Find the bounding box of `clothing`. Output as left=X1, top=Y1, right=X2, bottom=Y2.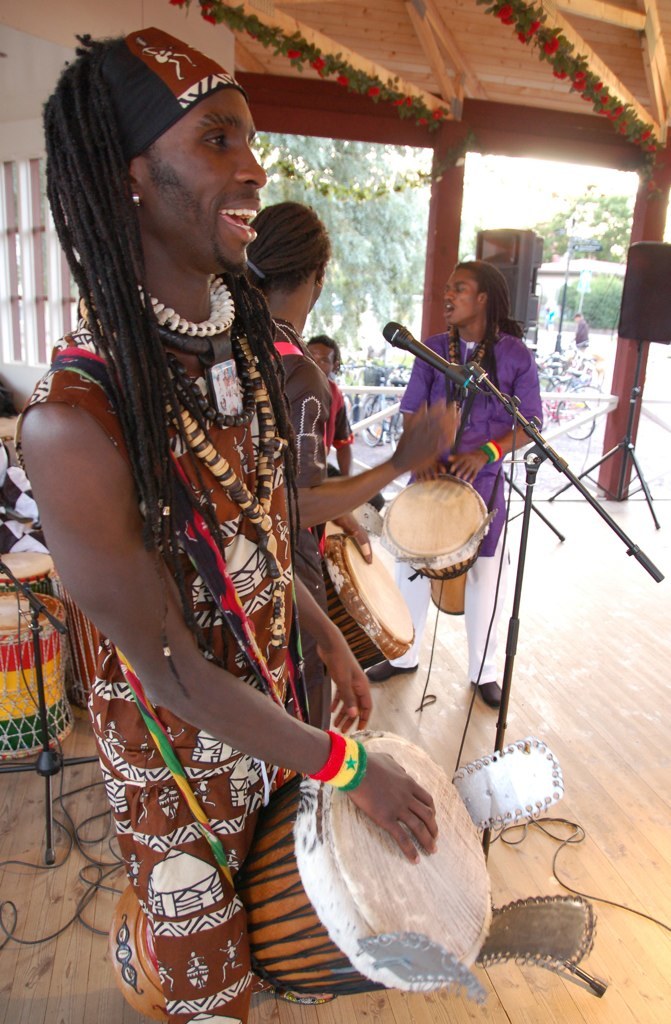
left=574, top=320, right=588, bottom=346.
